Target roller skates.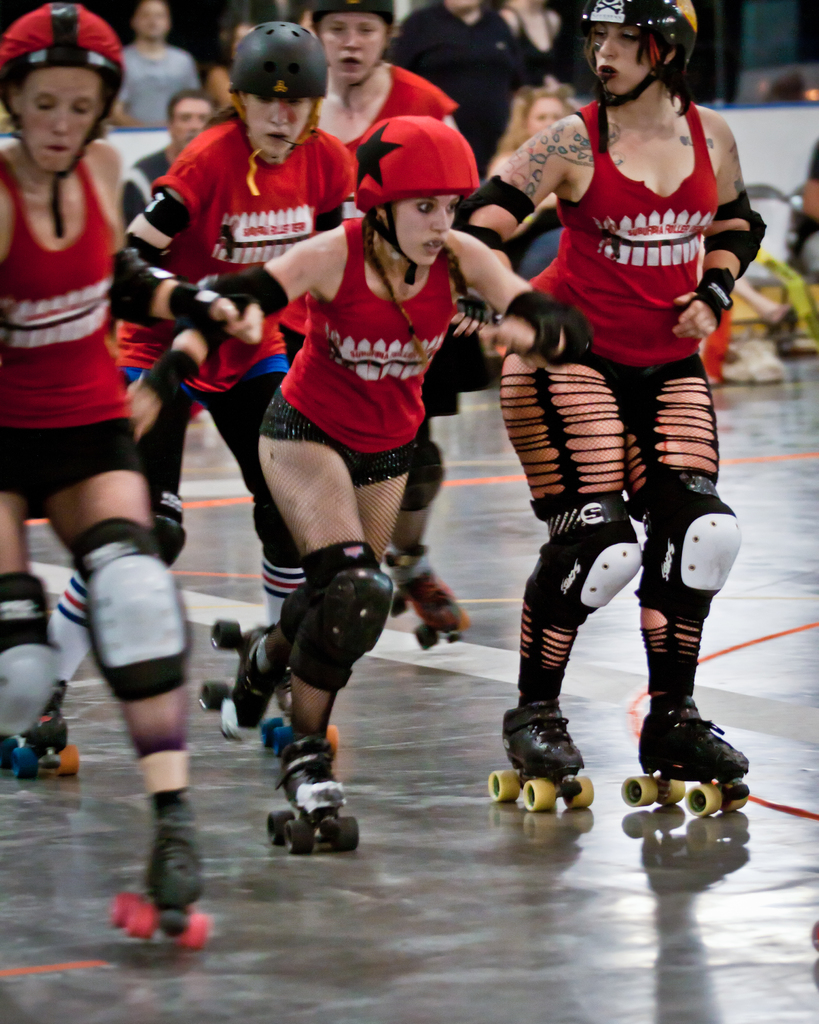
Target region: [left=269, top=736, right=362, bottom=855].
